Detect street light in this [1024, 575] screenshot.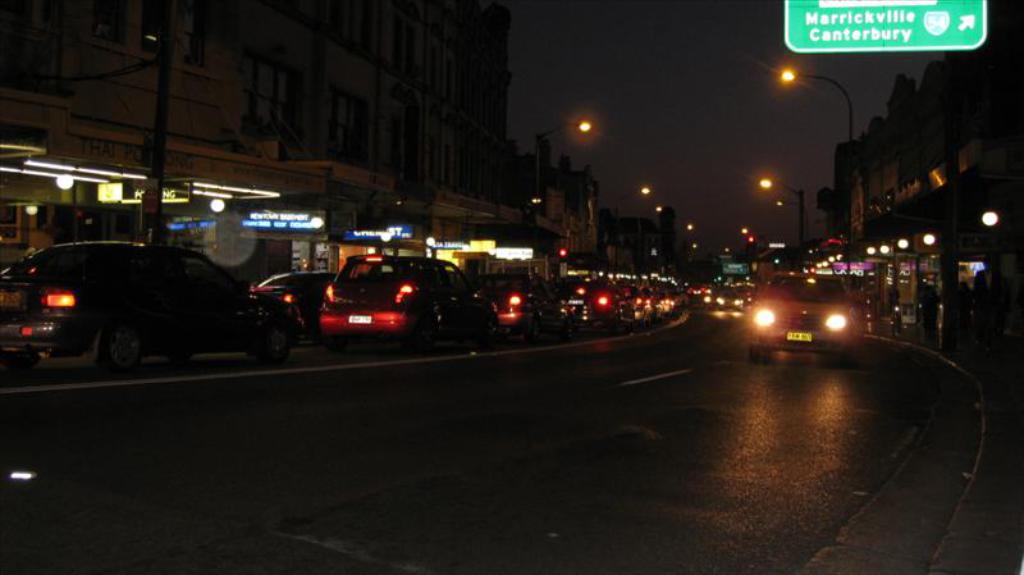
Detection: [x1=758, y1=173, x2=809, y2=242].
